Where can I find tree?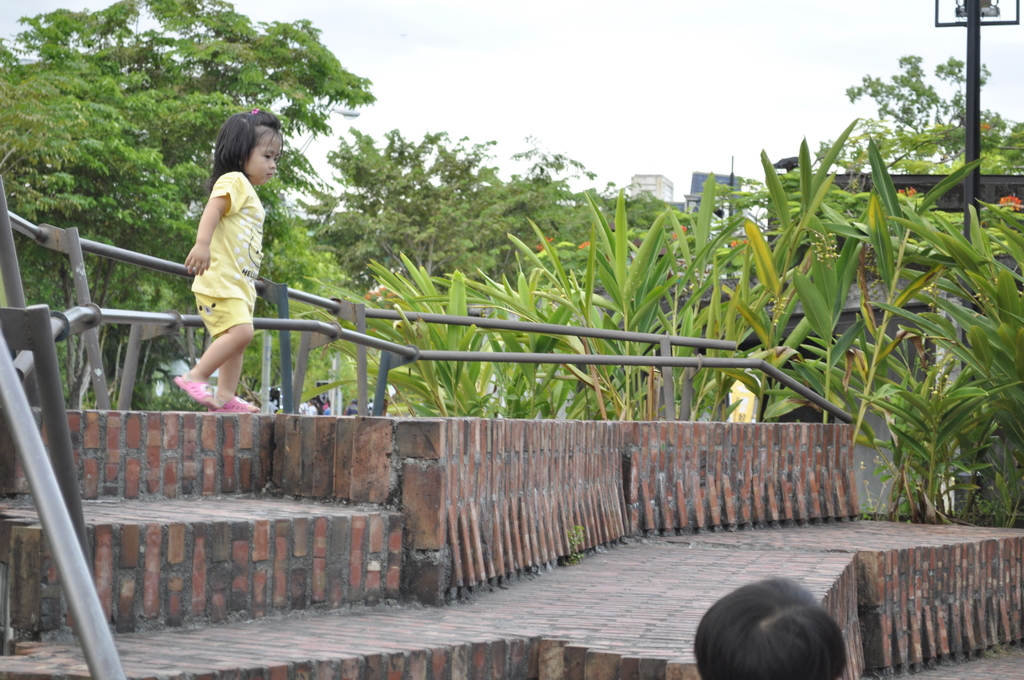
You can find it at [0,40,219,418].
